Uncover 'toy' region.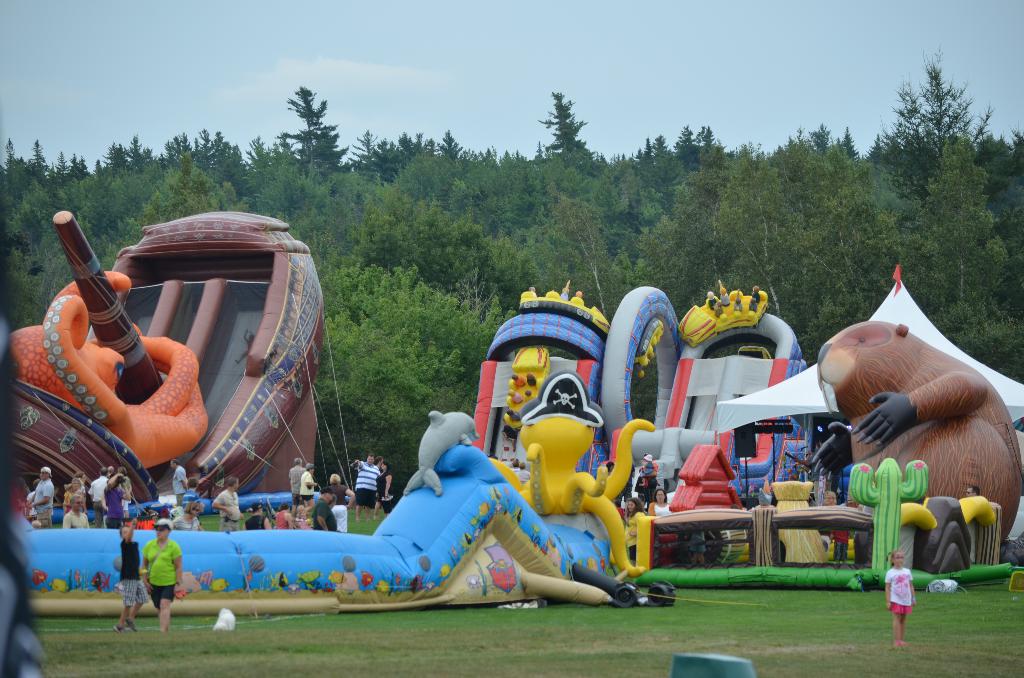
Uncovered: 824 264 1022 603.
